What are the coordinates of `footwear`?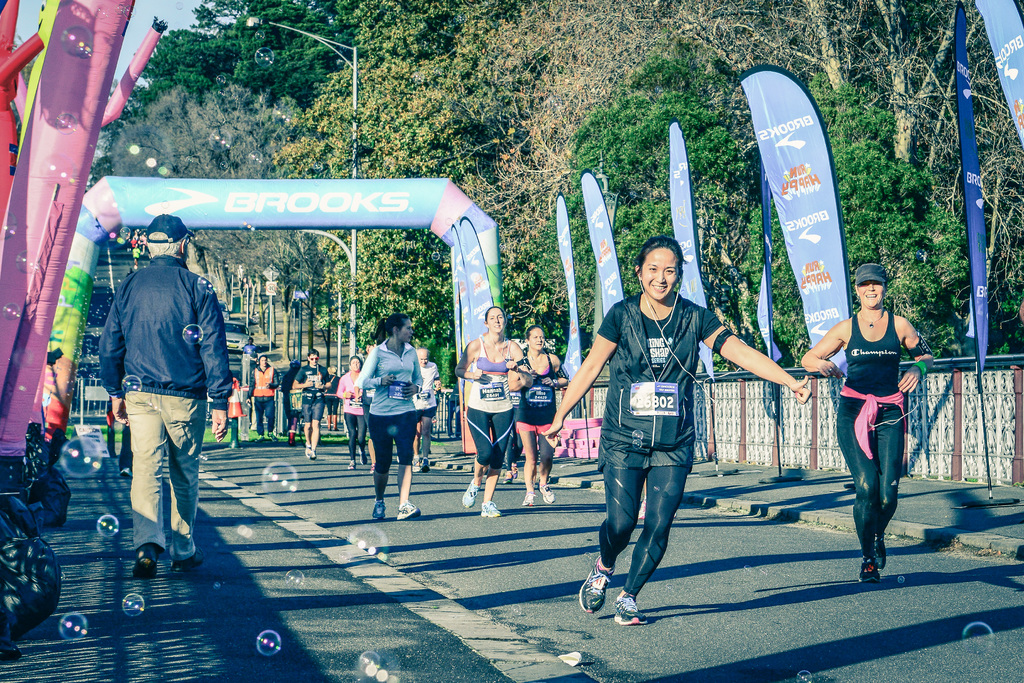
478:502:497:516.
